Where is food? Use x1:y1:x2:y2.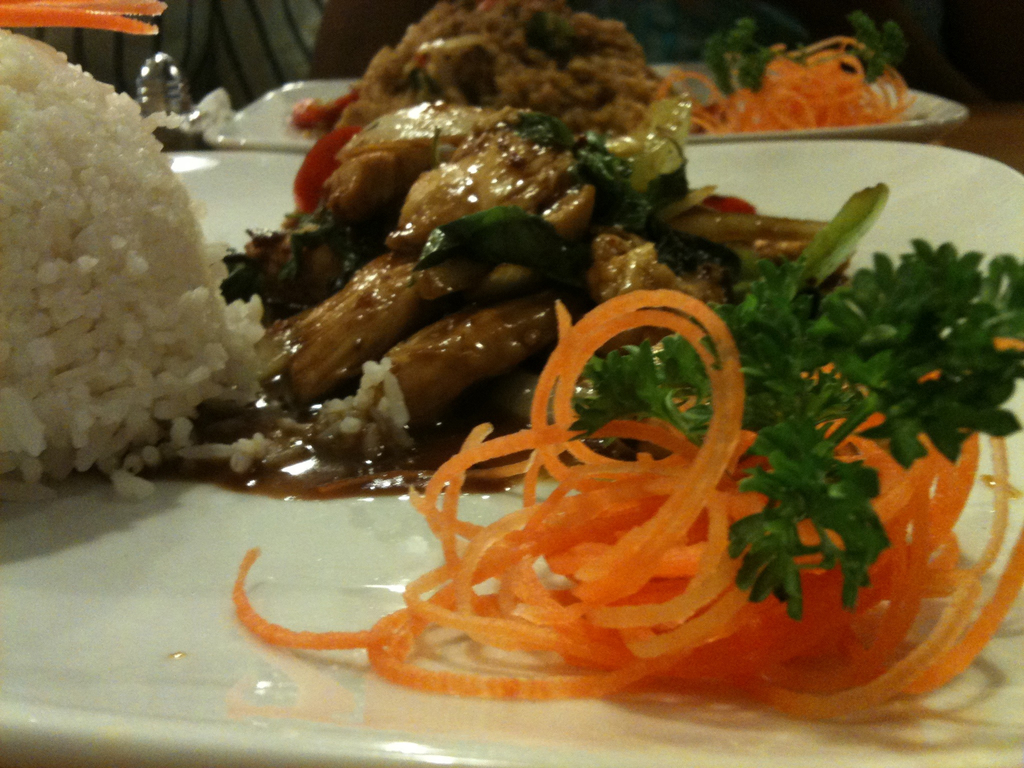
285:0:916:142.
